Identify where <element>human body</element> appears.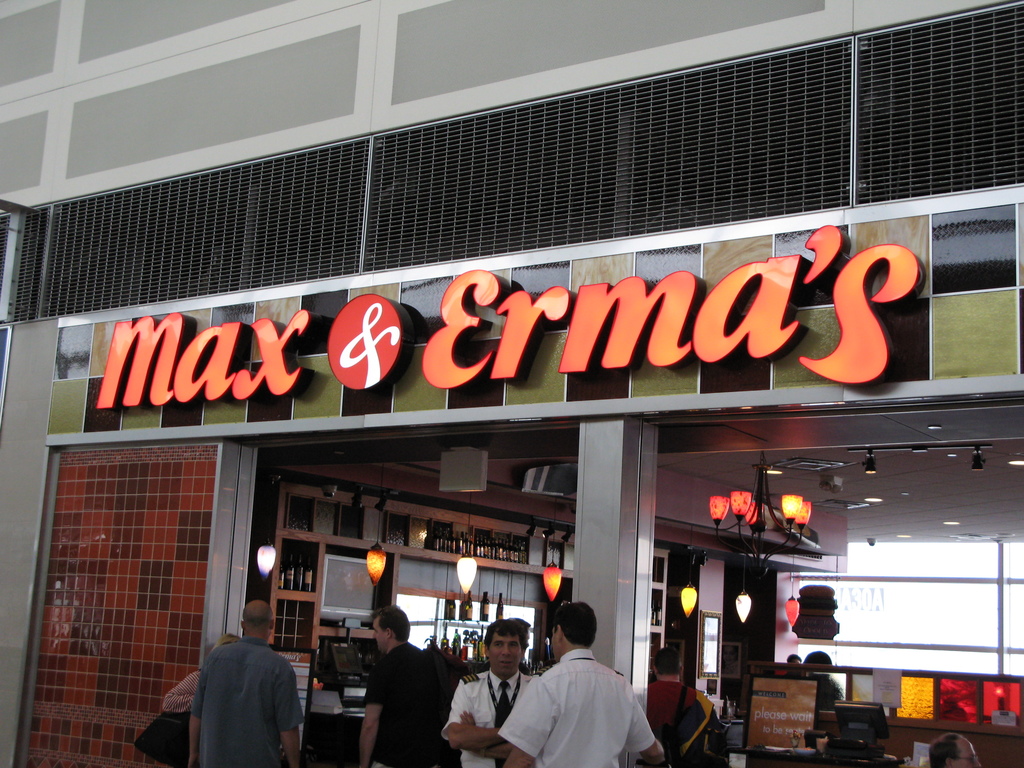
Appears at {"left": 643, "top": 679, "right": 713, "bottom": 767}.
